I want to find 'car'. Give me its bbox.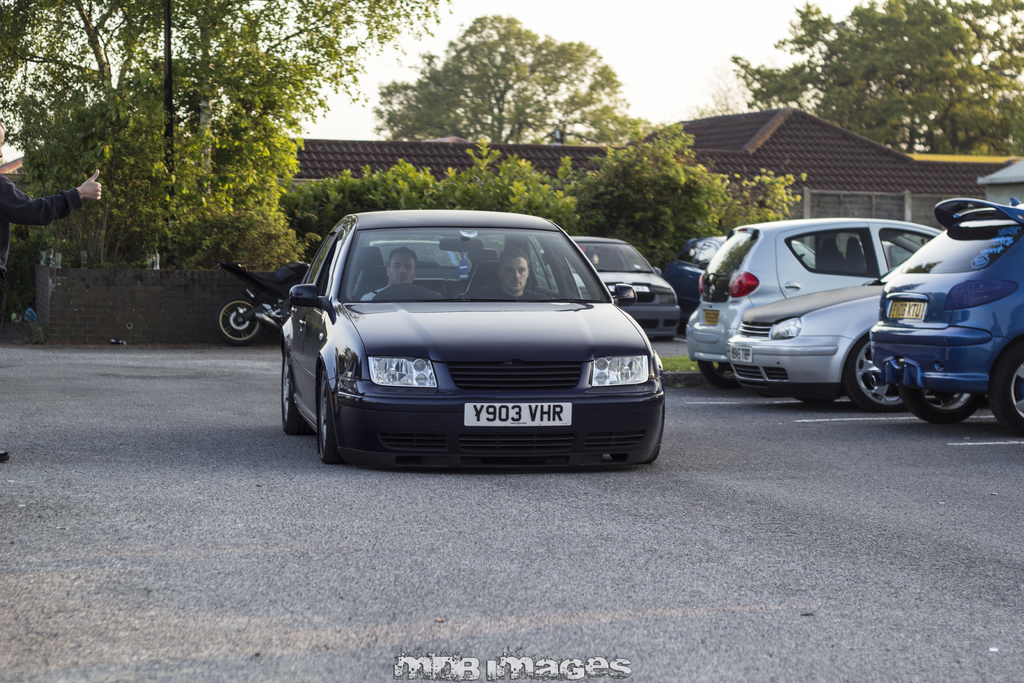
detection(727, 257, 987, 412).
